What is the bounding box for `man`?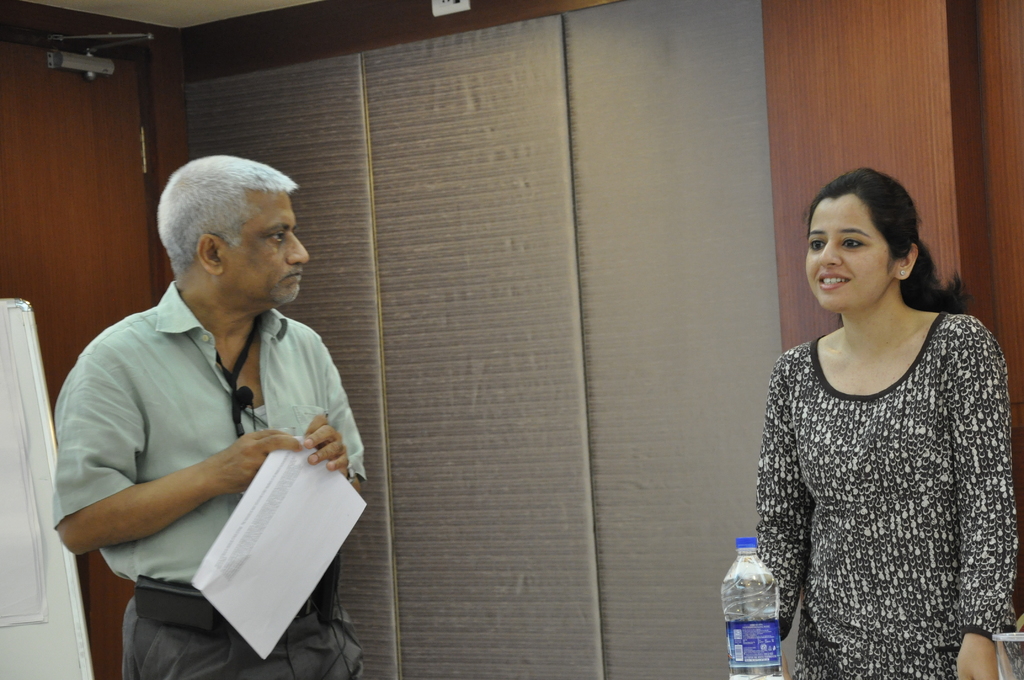
53:136:364:669.
